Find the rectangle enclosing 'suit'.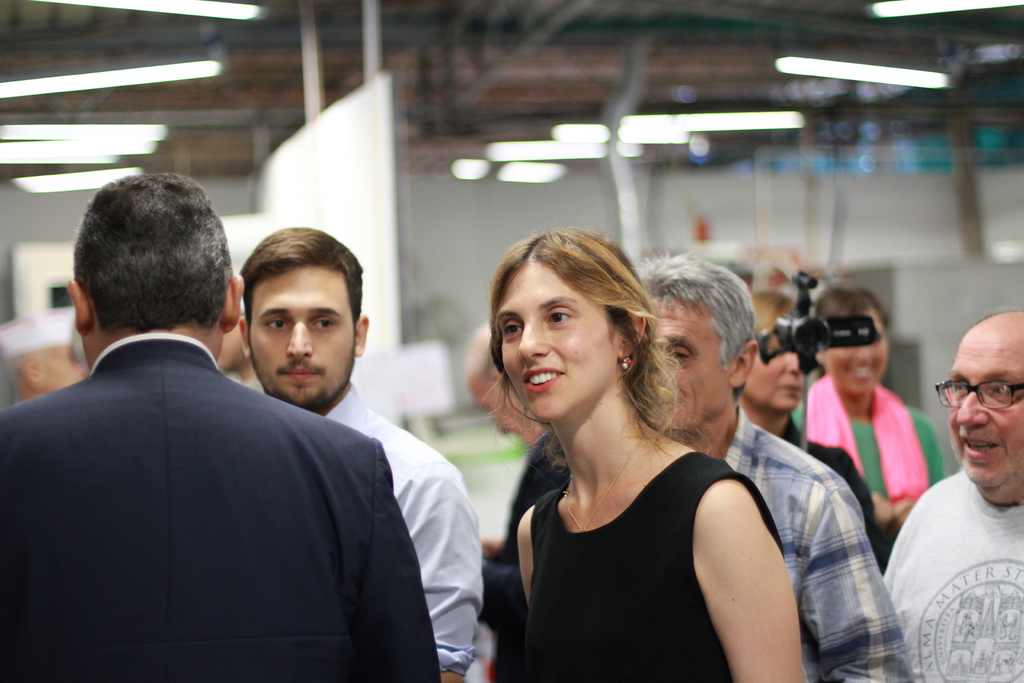
box=[4, 248, 444, 665].
